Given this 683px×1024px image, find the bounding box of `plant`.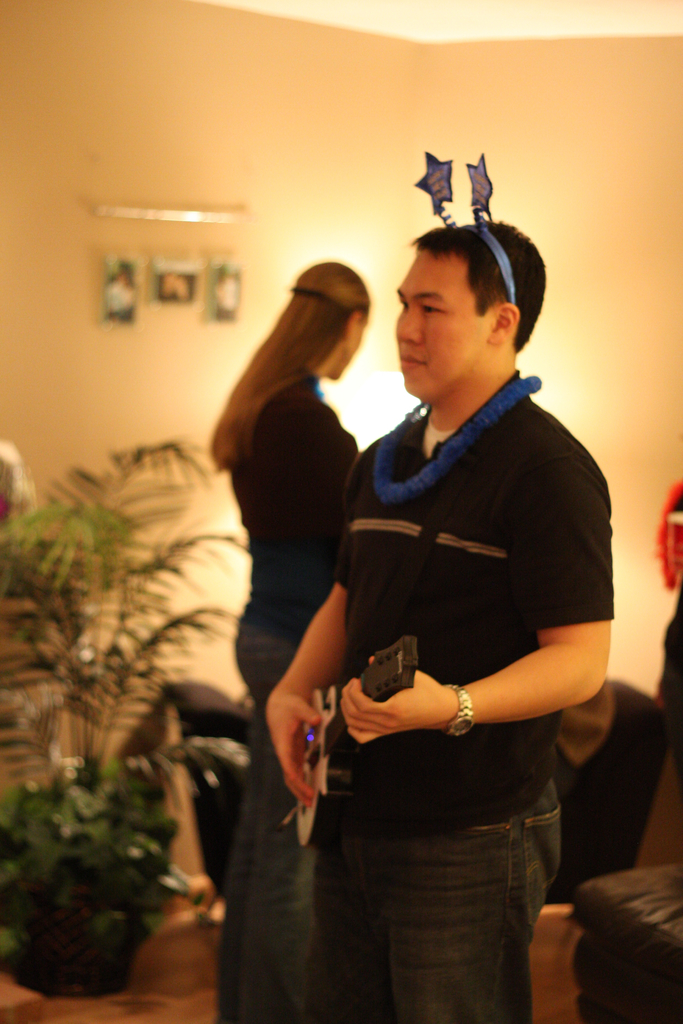
box(0, 442, 253, 947).
